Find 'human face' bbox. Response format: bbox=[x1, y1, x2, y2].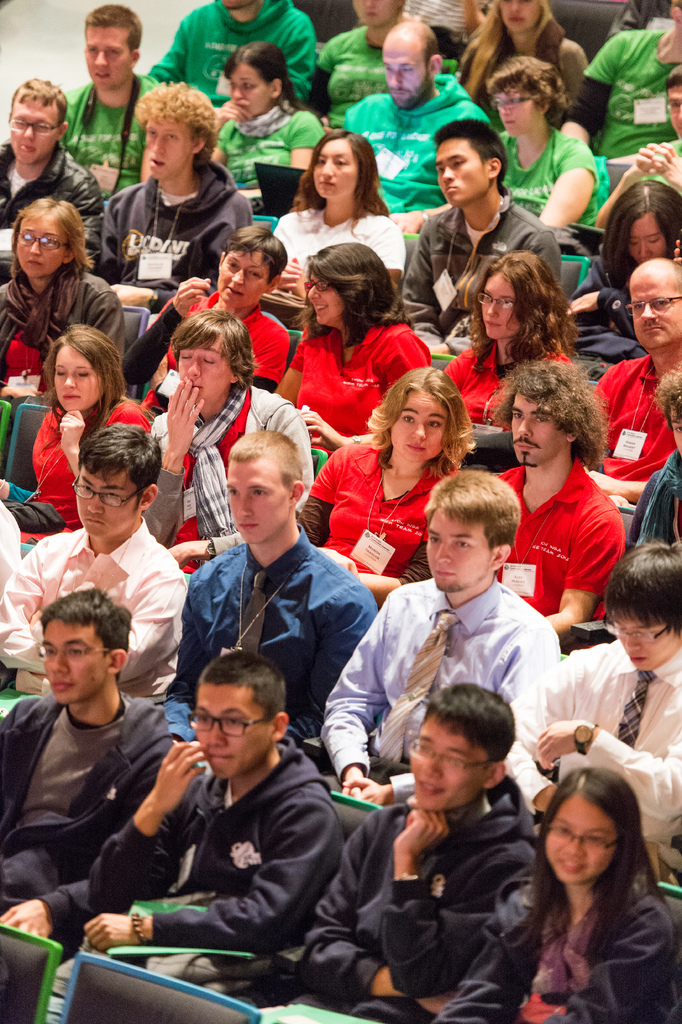
bbox=[84, 24, 135, 90].
